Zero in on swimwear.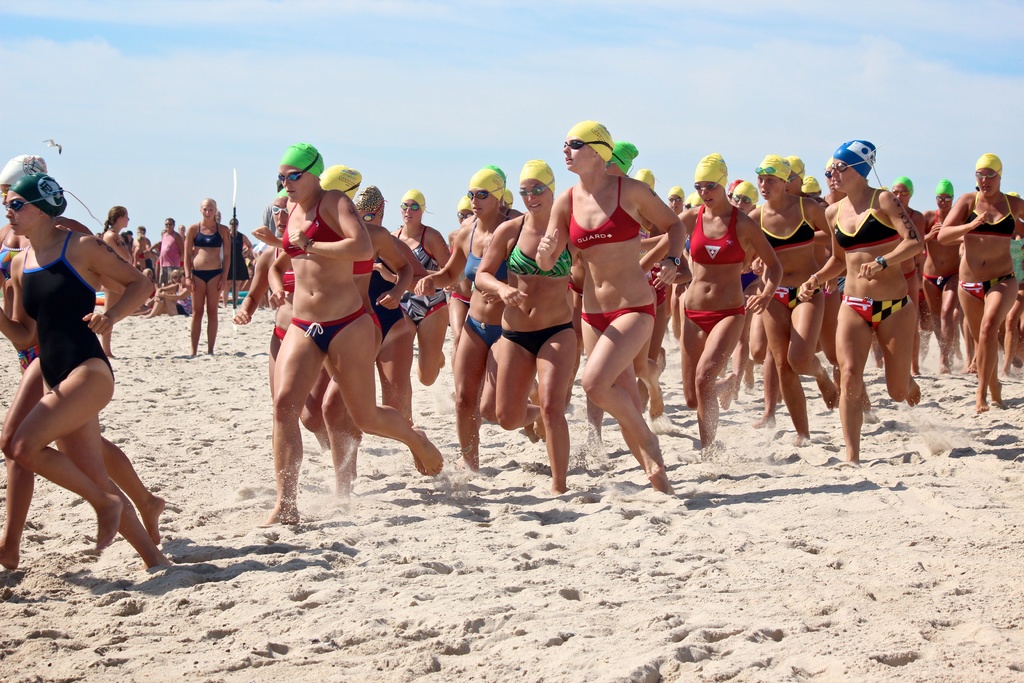
Zeroed in: left=291, top=306, right=366, bottom=354.
